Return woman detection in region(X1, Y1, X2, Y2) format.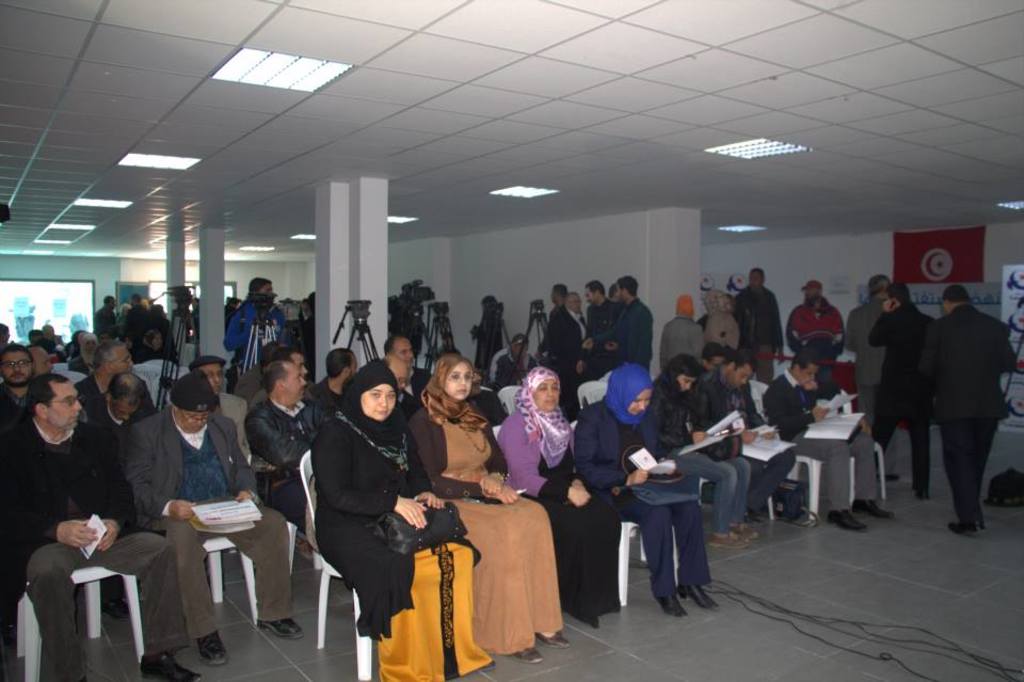
region(563, 361, 723, 635).
